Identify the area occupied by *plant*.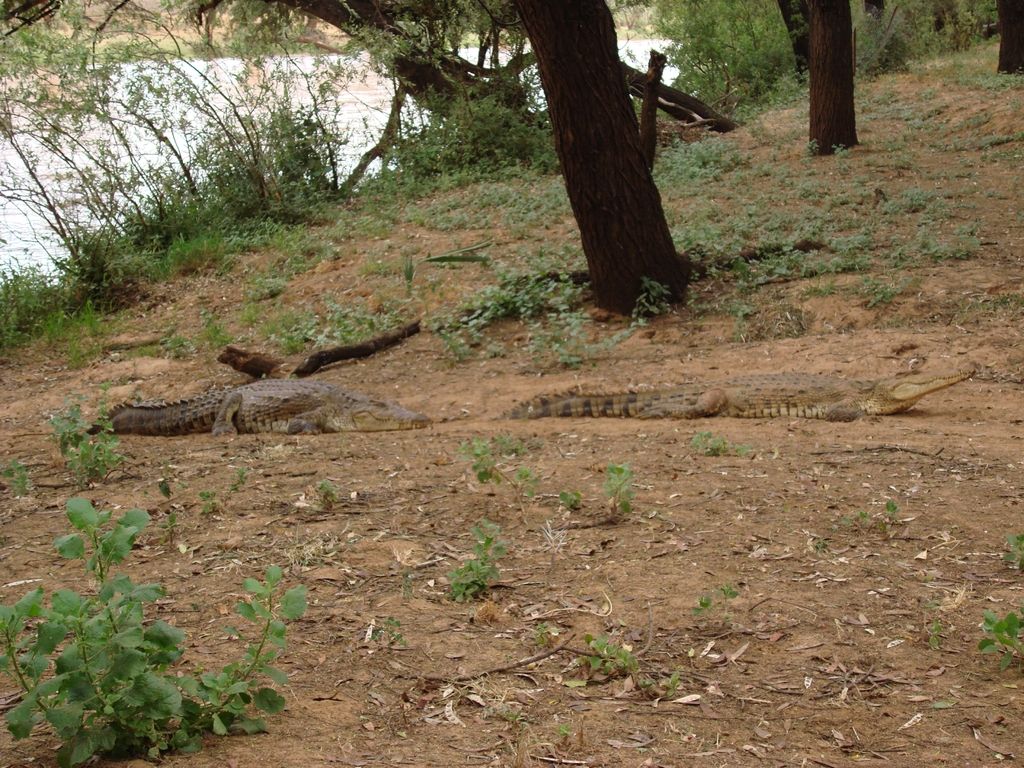
Area: {"left": 220, "top": 465, "right": 253, "bottom": 502}.
